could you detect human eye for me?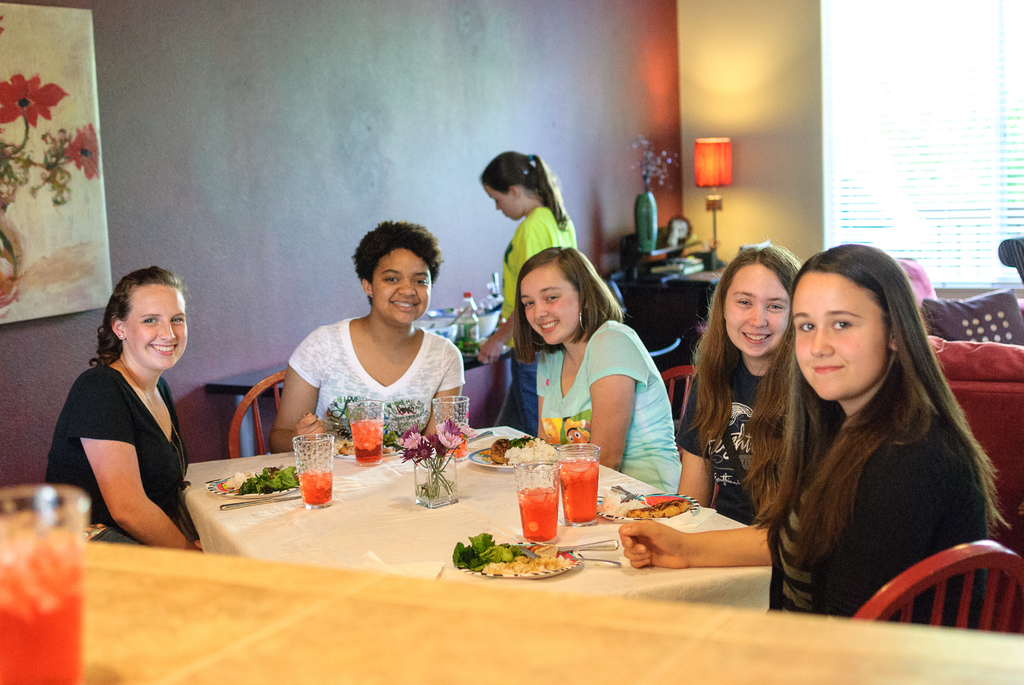
Detection result: Rect(521, 296, 536, 308).
